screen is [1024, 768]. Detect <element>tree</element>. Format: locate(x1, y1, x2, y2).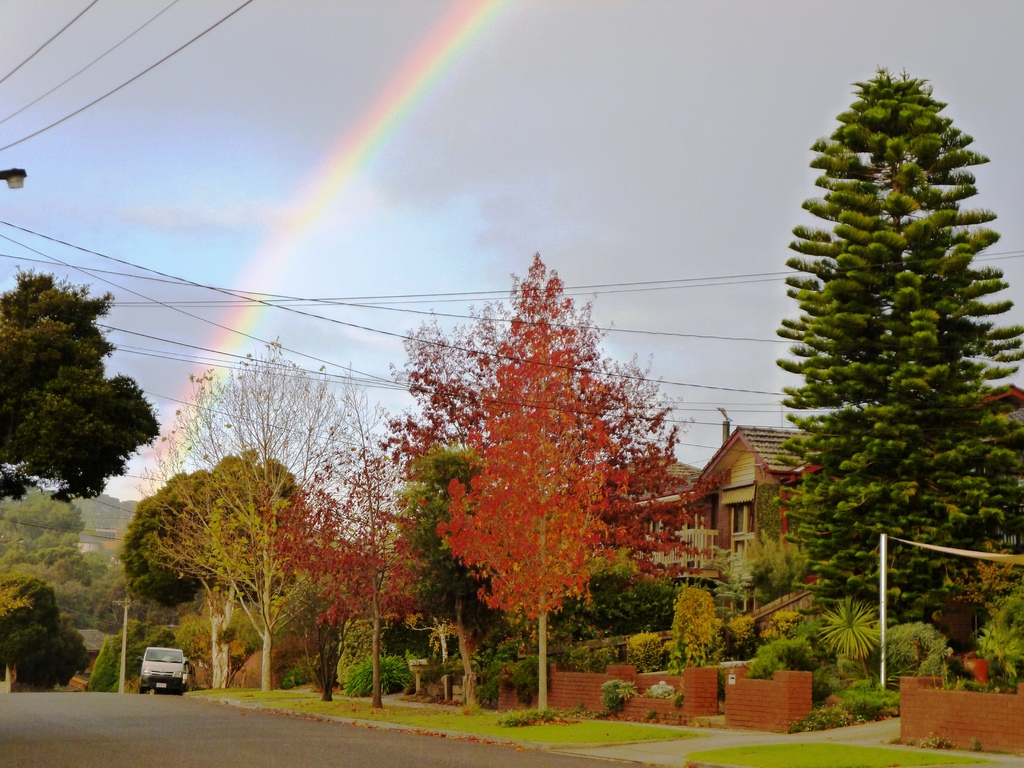
locate(0, 265, 166, 500).
